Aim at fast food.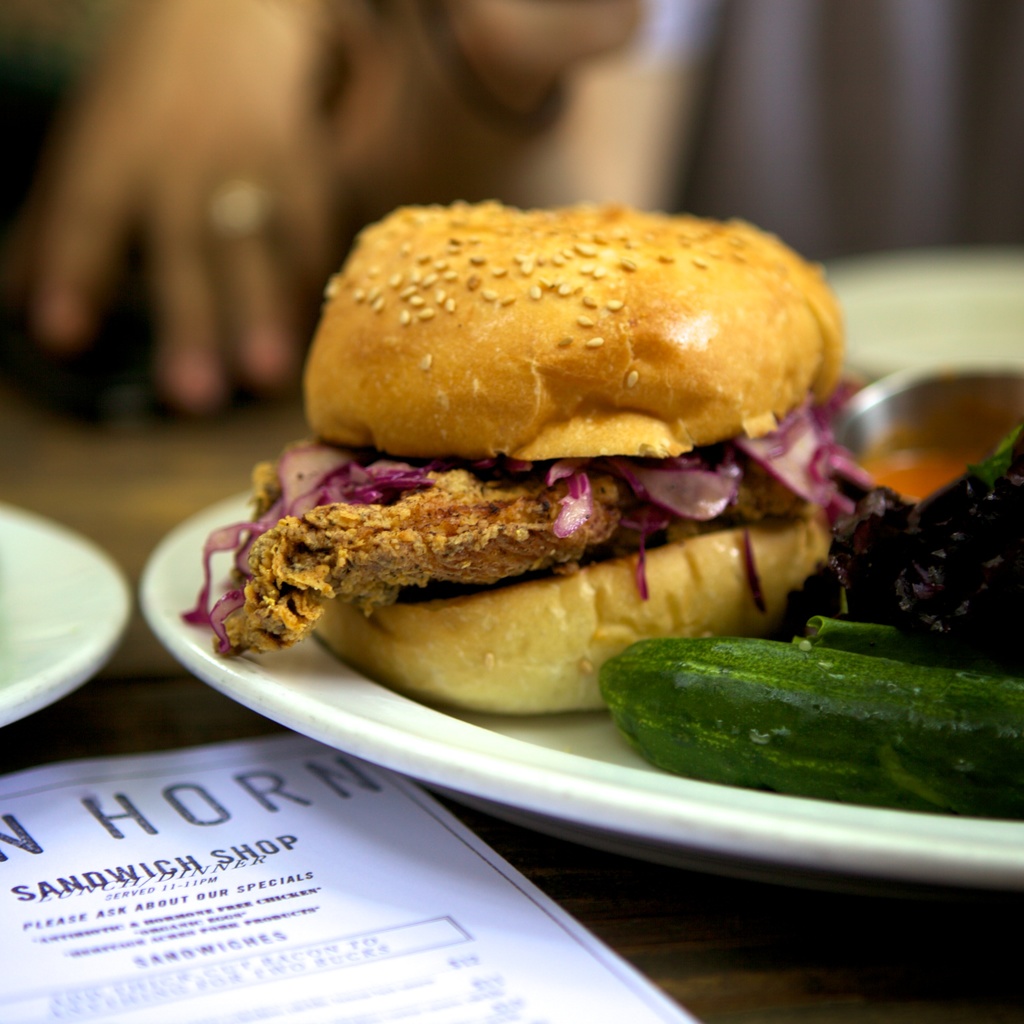
Aimed at [left=247, top=205, right=857, bottom=721].
